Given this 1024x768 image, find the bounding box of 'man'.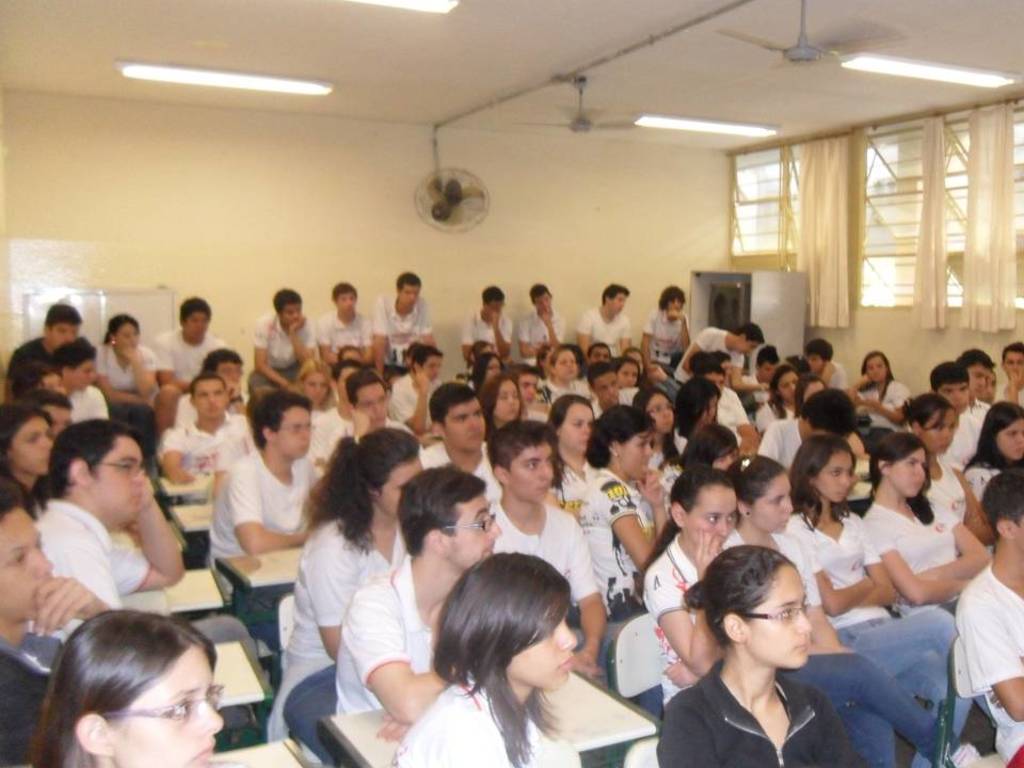
459 279 514 380.
